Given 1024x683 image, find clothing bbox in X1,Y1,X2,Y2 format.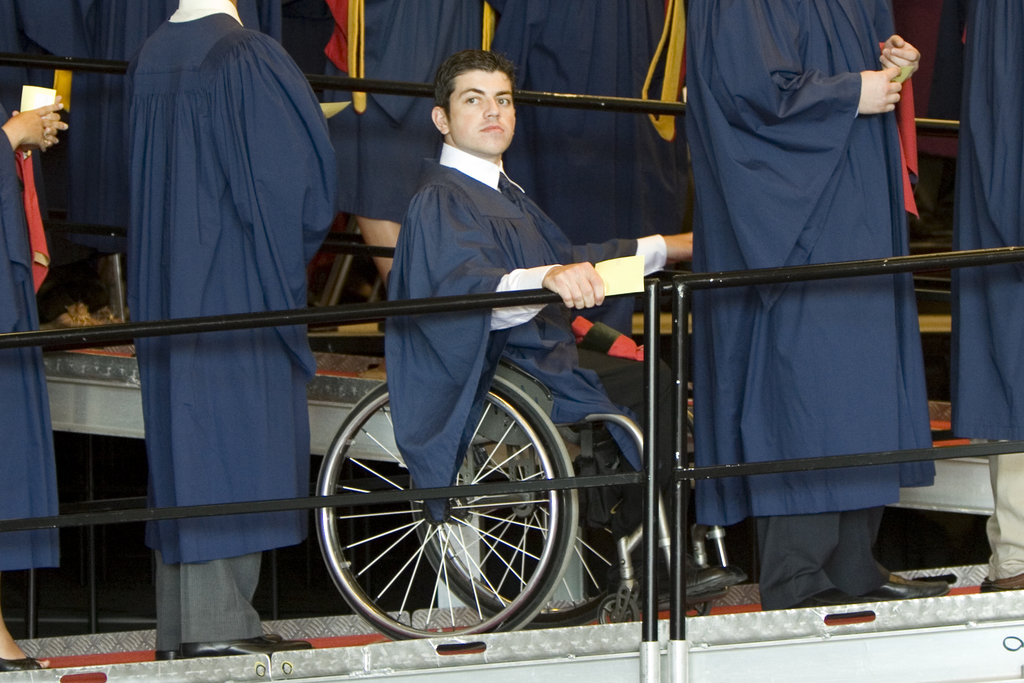
676,0,939,613.
